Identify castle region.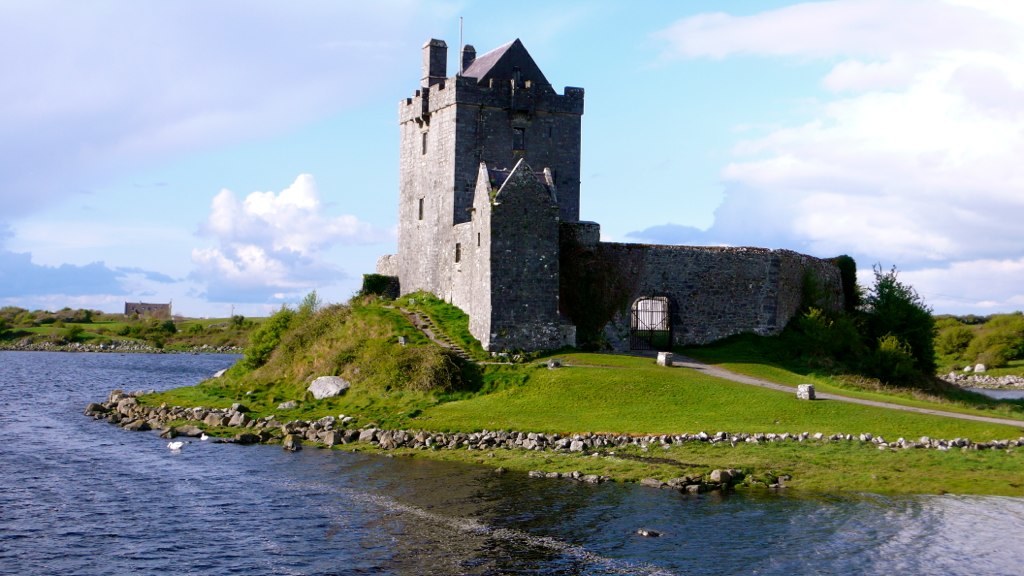
Region: 341:12:816:375.
